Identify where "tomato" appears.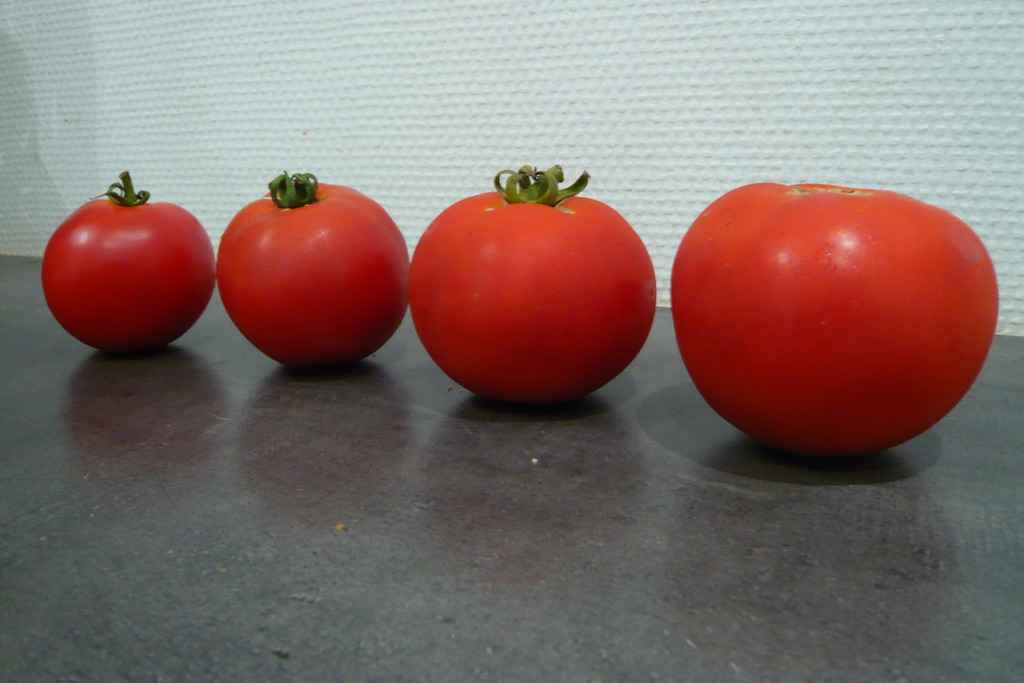
Appears at (406, 161, 656, 399).
